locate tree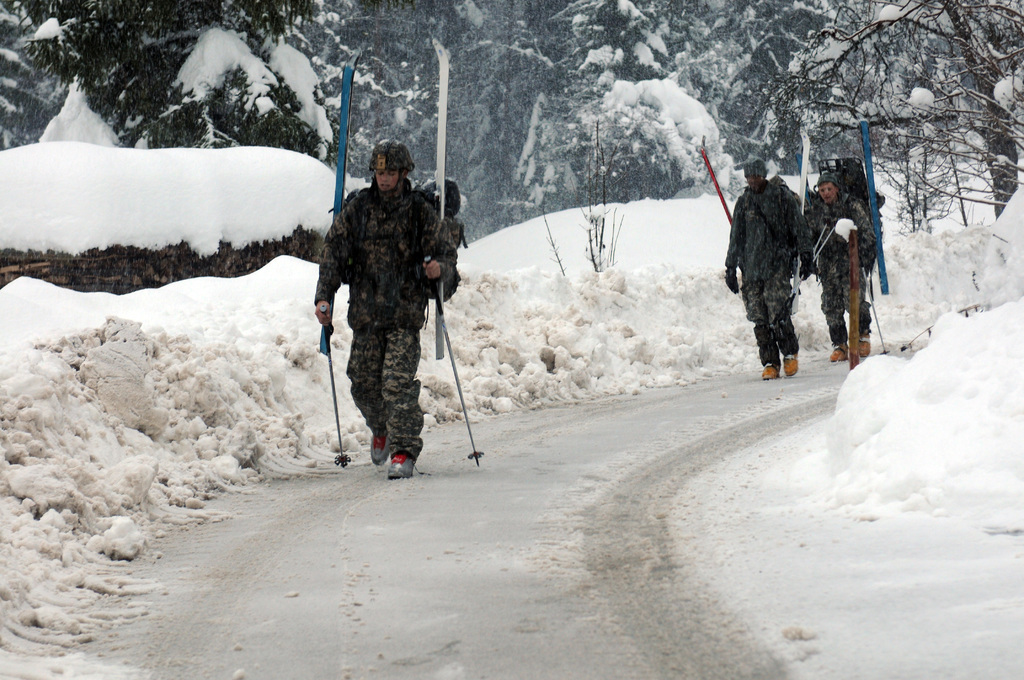
330/0/594/231
